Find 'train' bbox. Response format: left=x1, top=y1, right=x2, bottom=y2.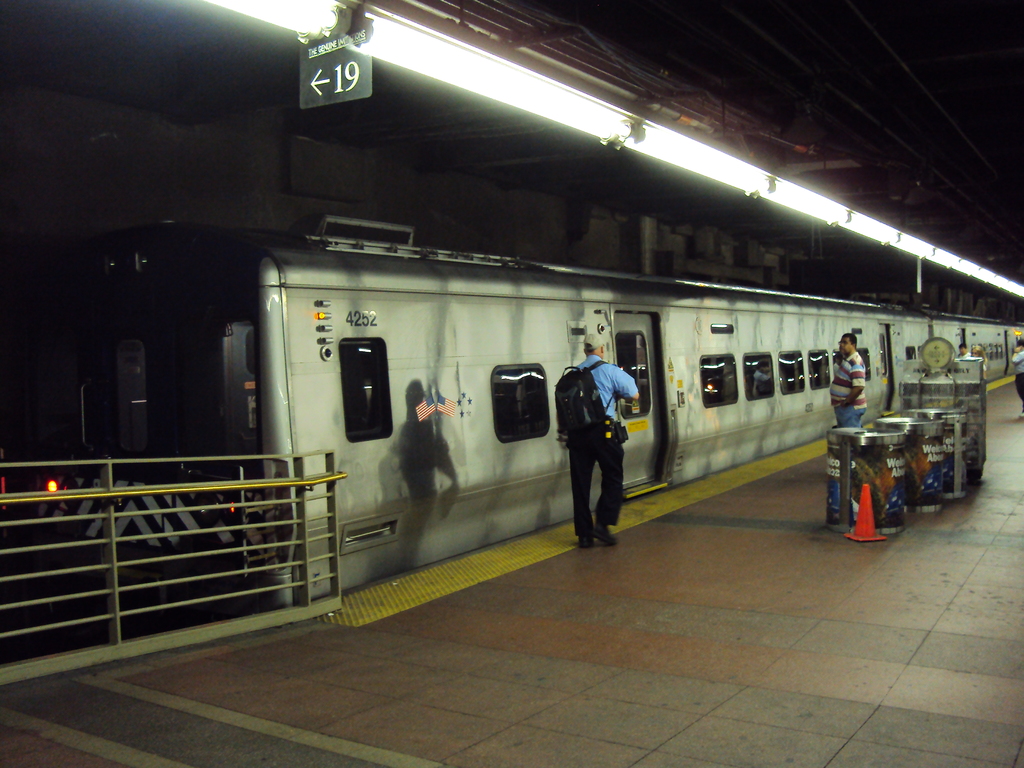
left=2, top=214, right=1023, bottom=621.
